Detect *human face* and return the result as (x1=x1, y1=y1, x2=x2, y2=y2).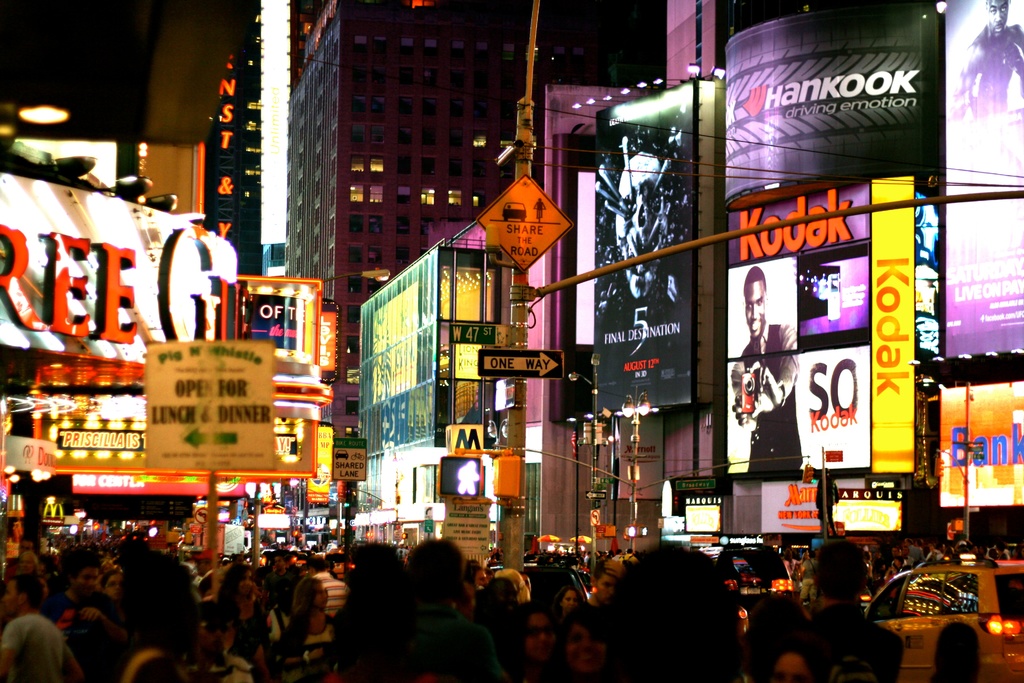
(x1=746, y1=283, x2=764, y2=339).
